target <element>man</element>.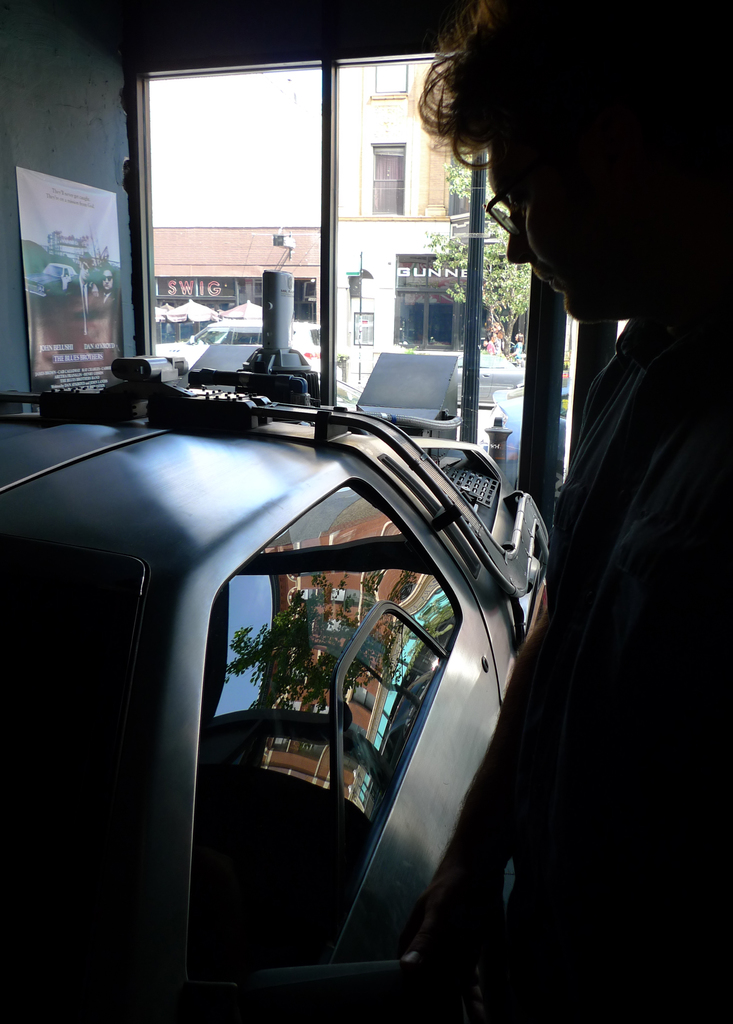
Target region: bbox=[412, 1, 732, 1023].
